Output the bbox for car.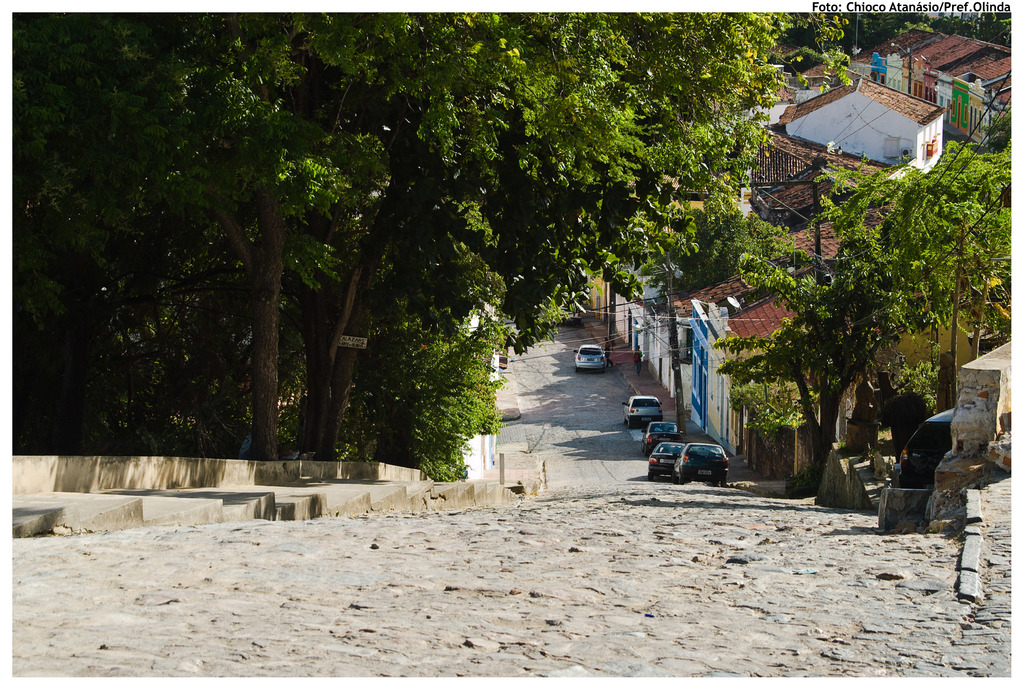
<region>644, 434, 685, 478</region>.
